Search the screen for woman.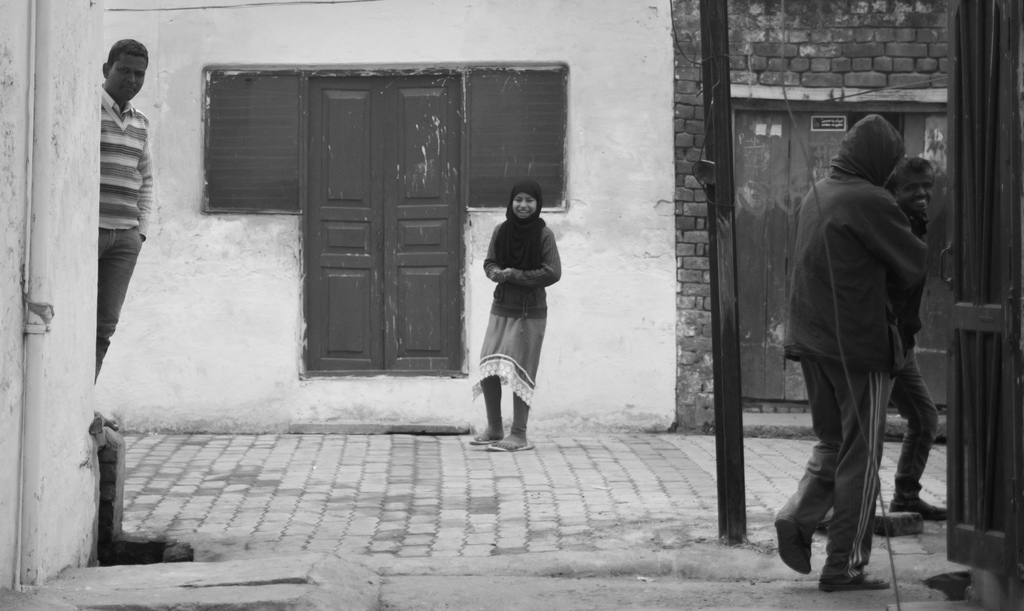
Found at 465:181:557:454.
